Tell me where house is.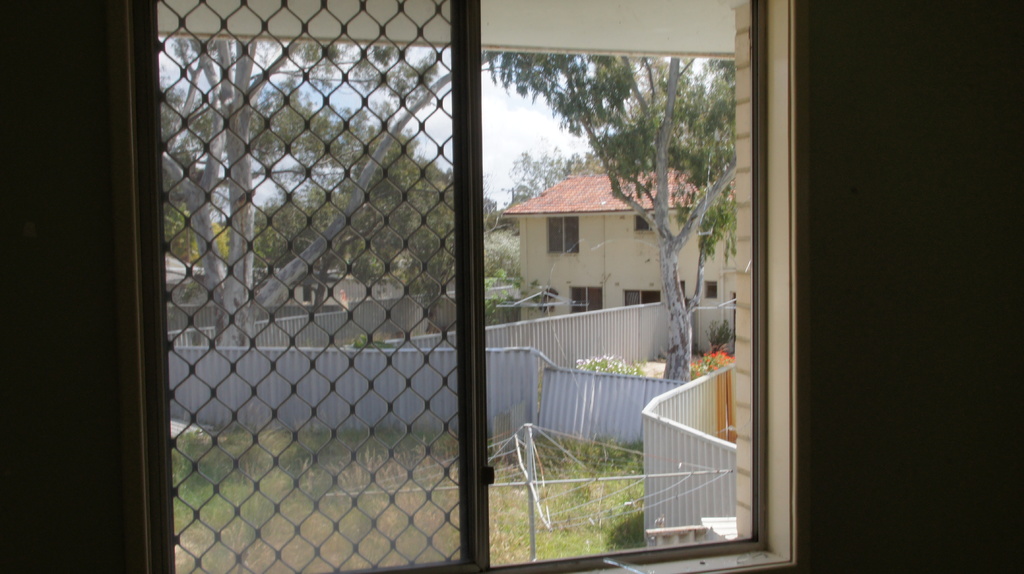
house is at box(495, 155, 732, 325).
